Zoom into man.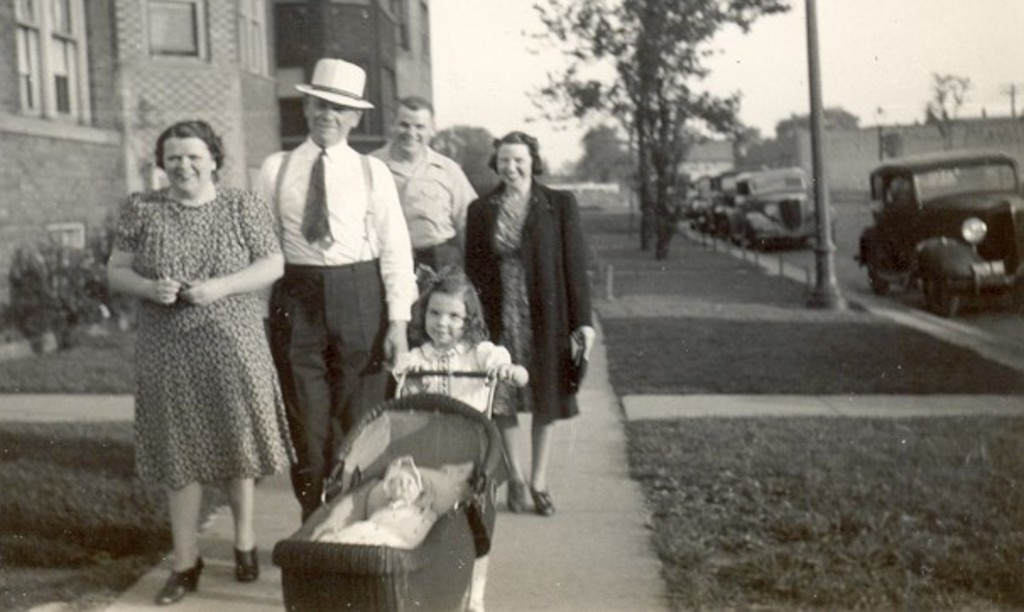
Zoom target: detection(240, 78, 404, 492).
